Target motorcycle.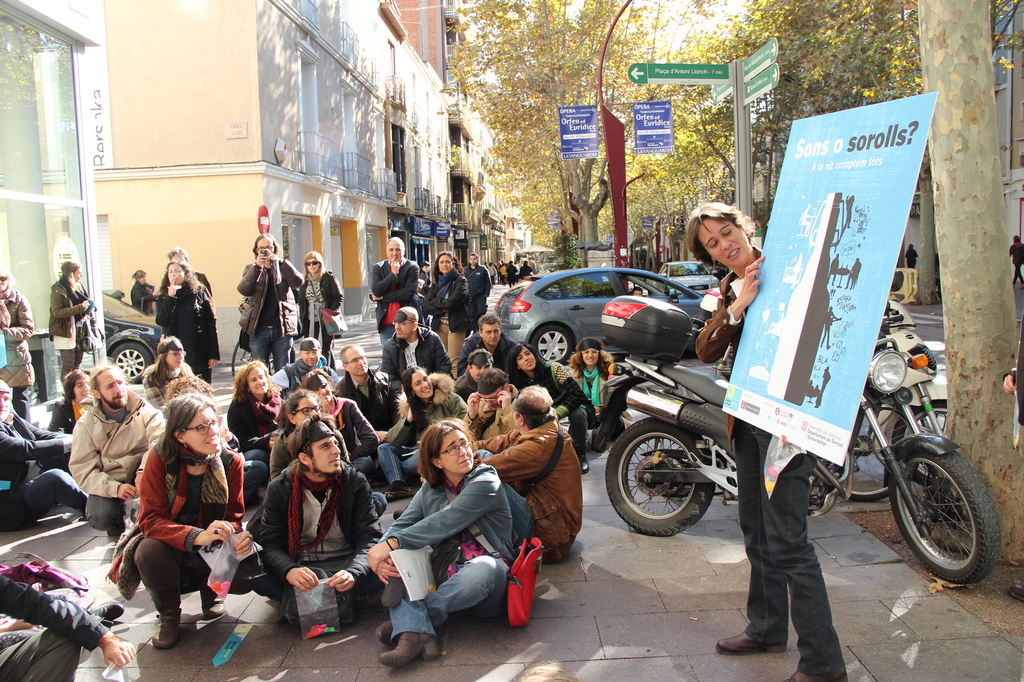
Target region: left=581, top=255, right=992, bottom=589.
